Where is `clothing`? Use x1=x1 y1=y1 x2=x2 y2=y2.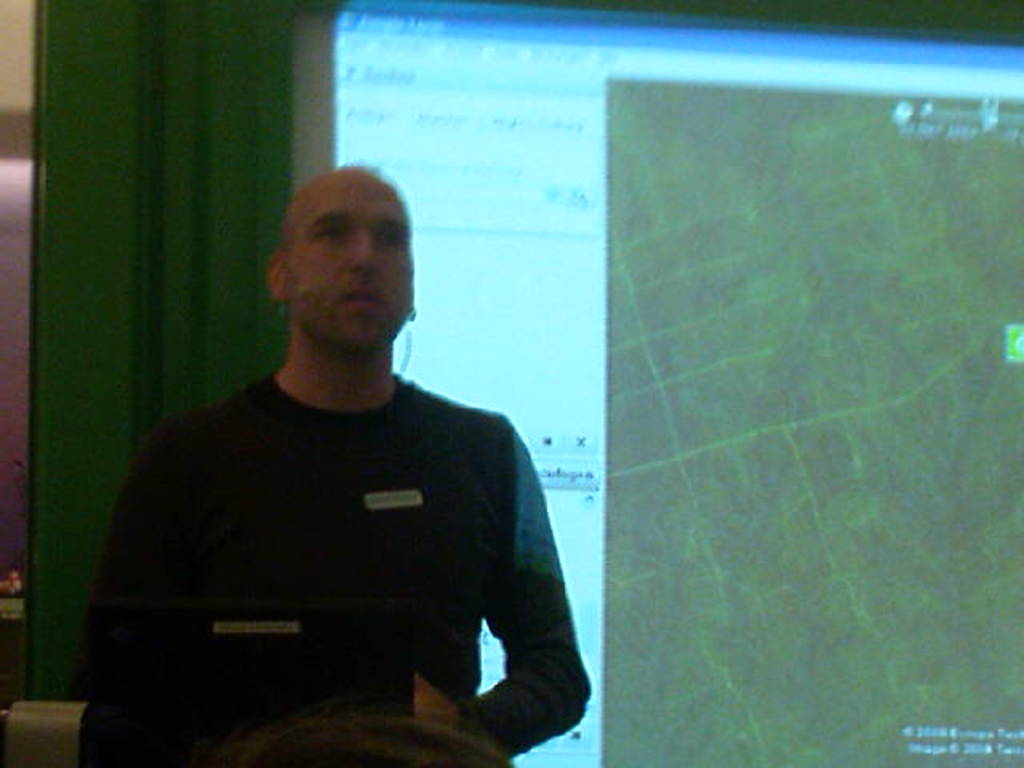
x1=91 y1=288 x2=582 y2=750.
